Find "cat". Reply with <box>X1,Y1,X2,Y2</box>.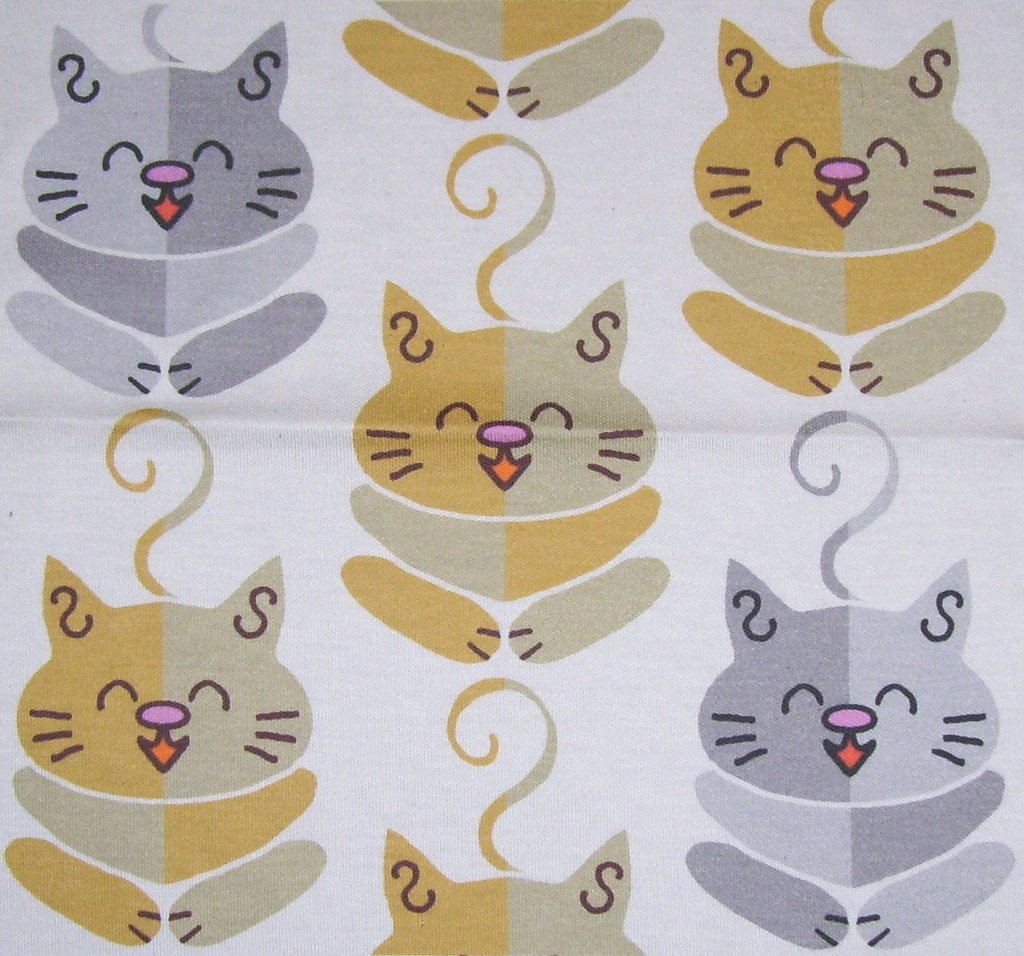
<box>0,0,316,405</box>.
